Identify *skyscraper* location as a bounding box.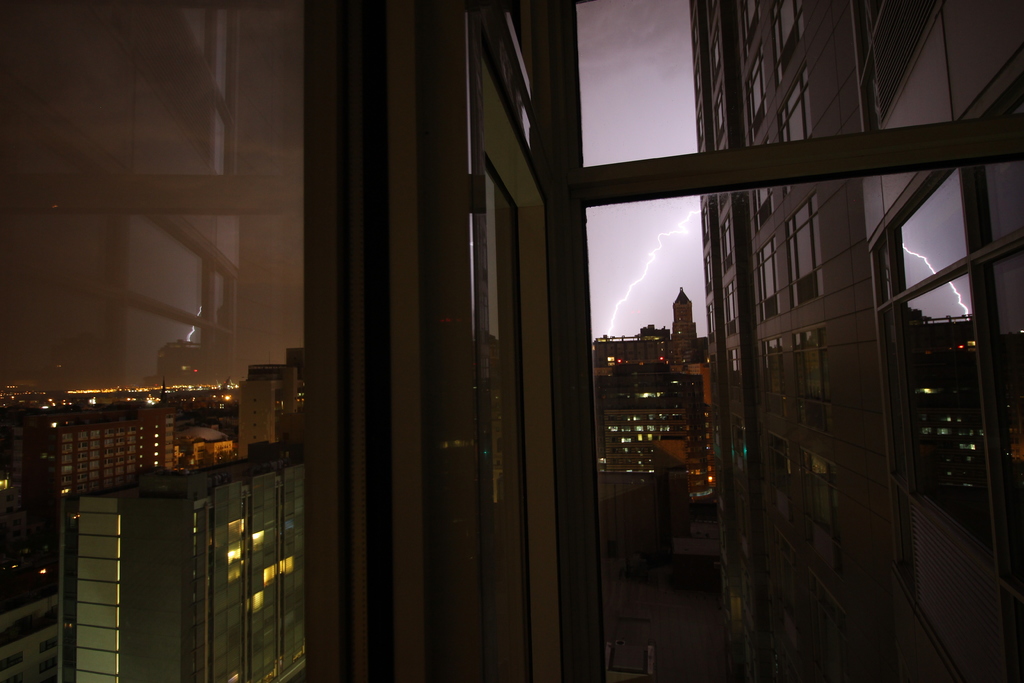
40 466 316 682.
